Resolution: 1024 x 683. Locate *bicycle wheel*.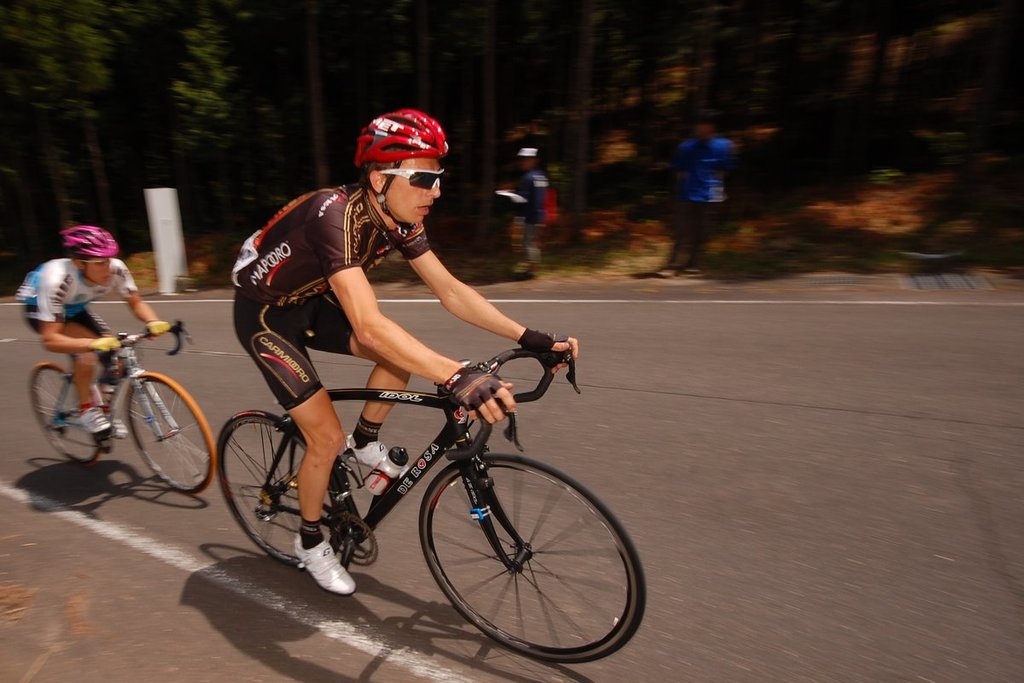
box(121, 366, 217, 493).
